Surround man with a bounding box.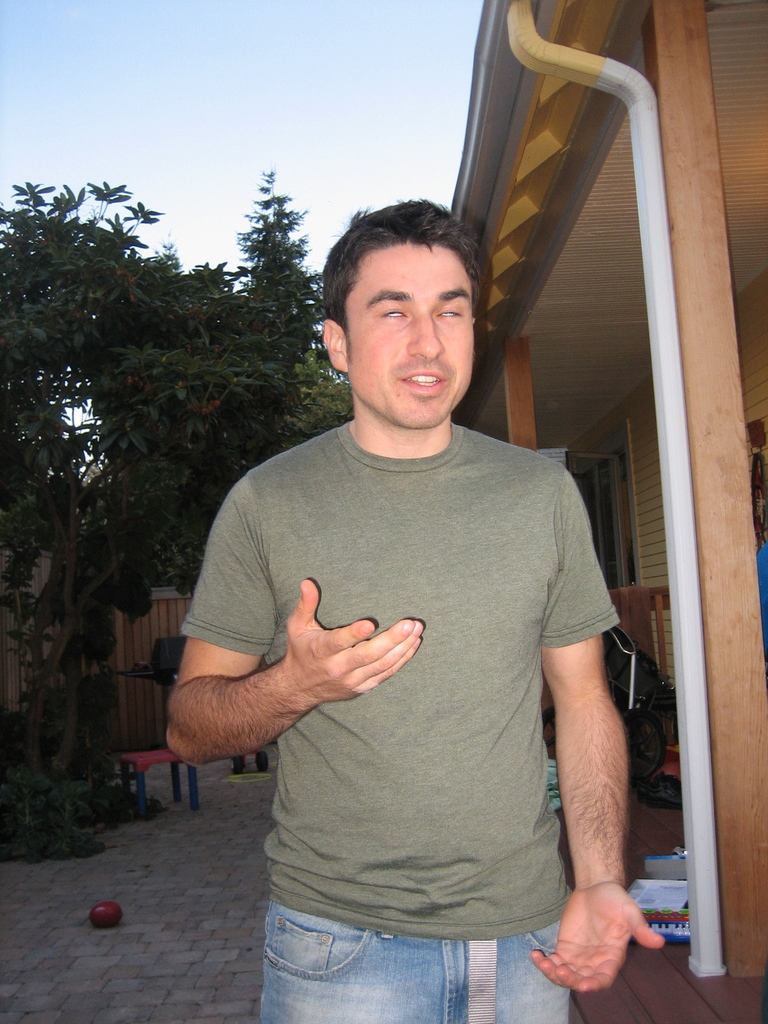
[142, 188, 677, 1010].
